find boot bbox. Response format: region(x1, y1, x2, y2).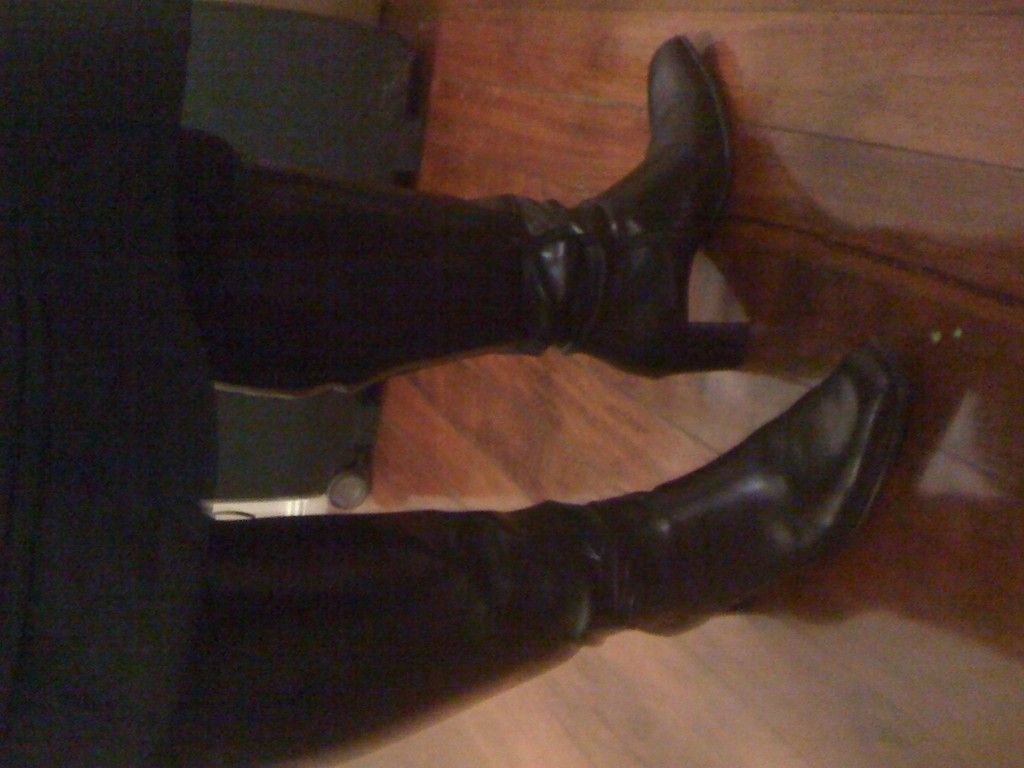
region(520, 35, 753, 388).
